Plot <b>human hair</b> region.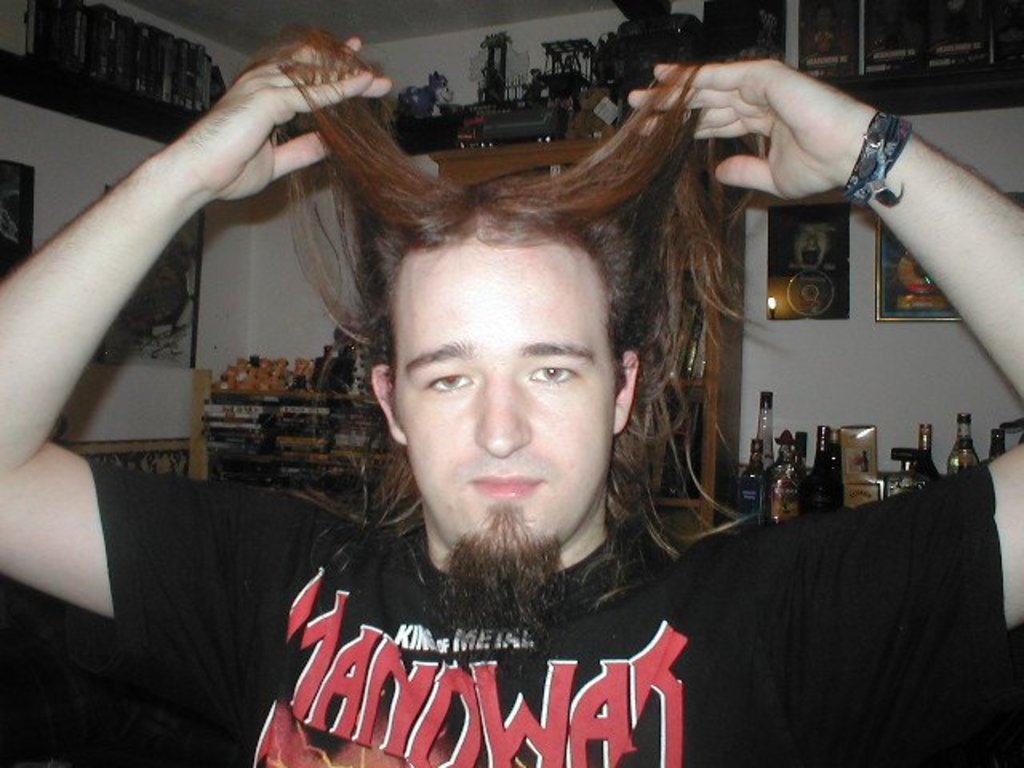
Plotted at bbox=(286, 80, 749, 571).
